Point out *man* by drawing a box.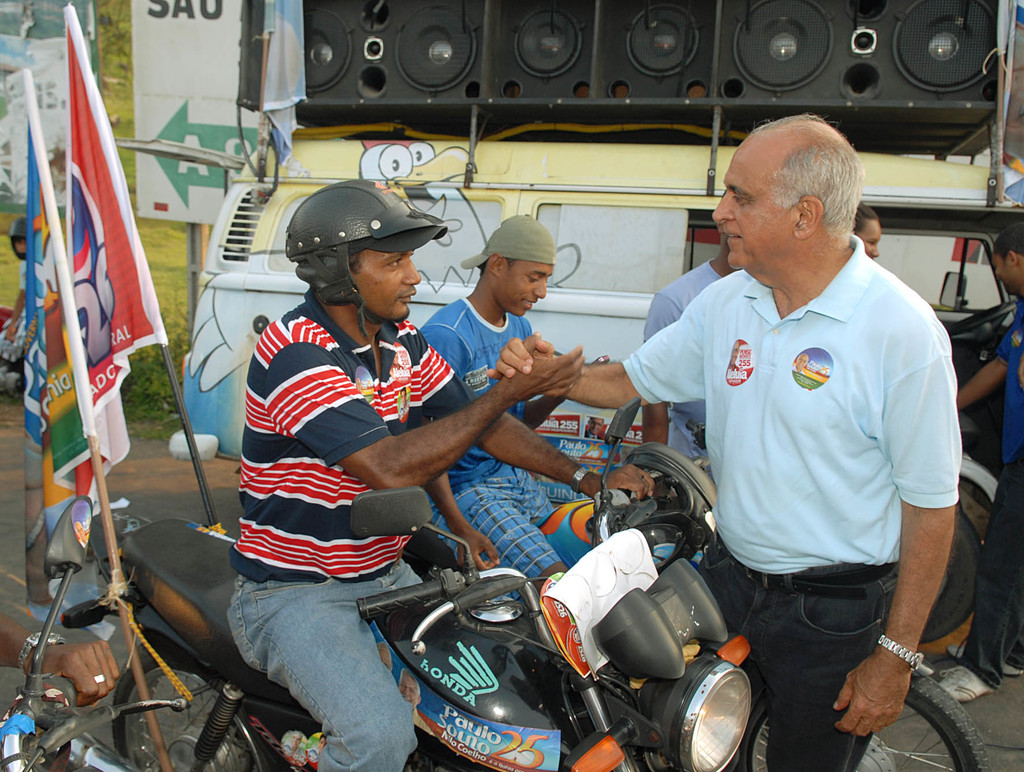
419/207/605/594.
